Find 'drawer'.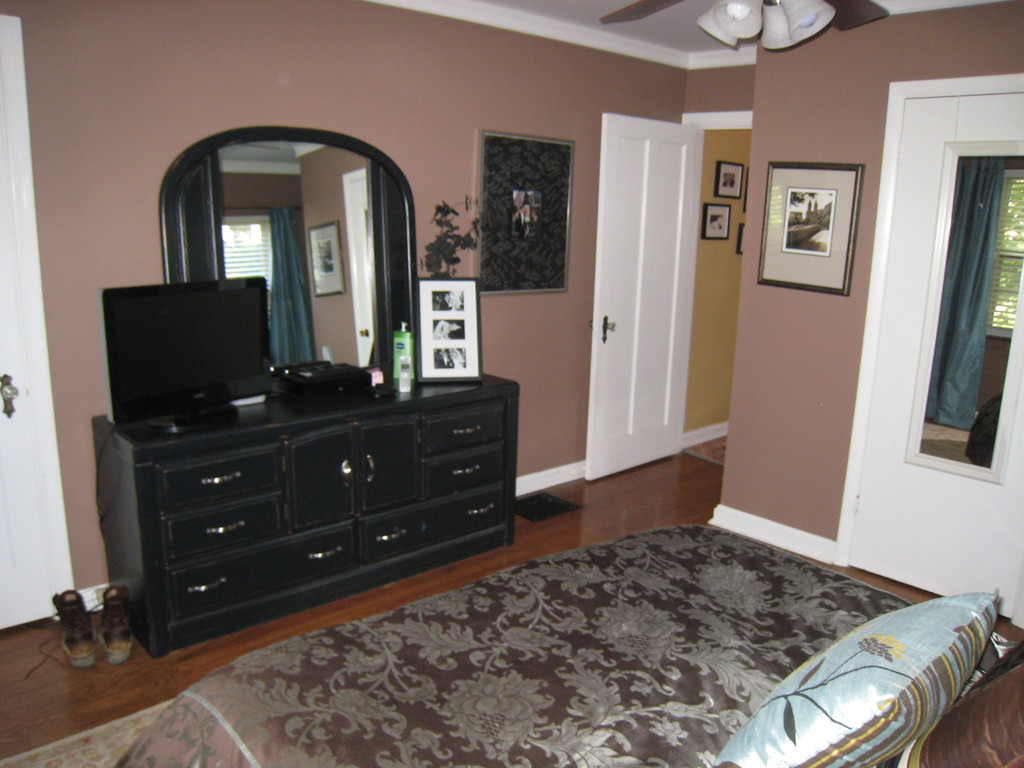
(left=167, top=498, right=283, bottom=559).
